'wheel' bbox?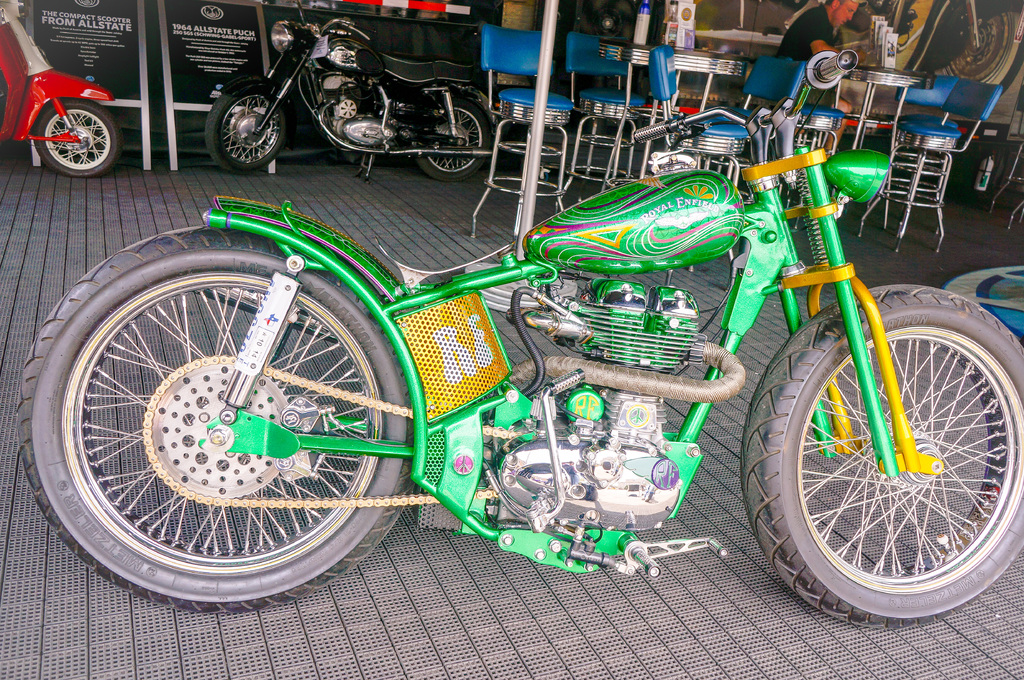
left=924, top=0, right=1023, bottom=86
